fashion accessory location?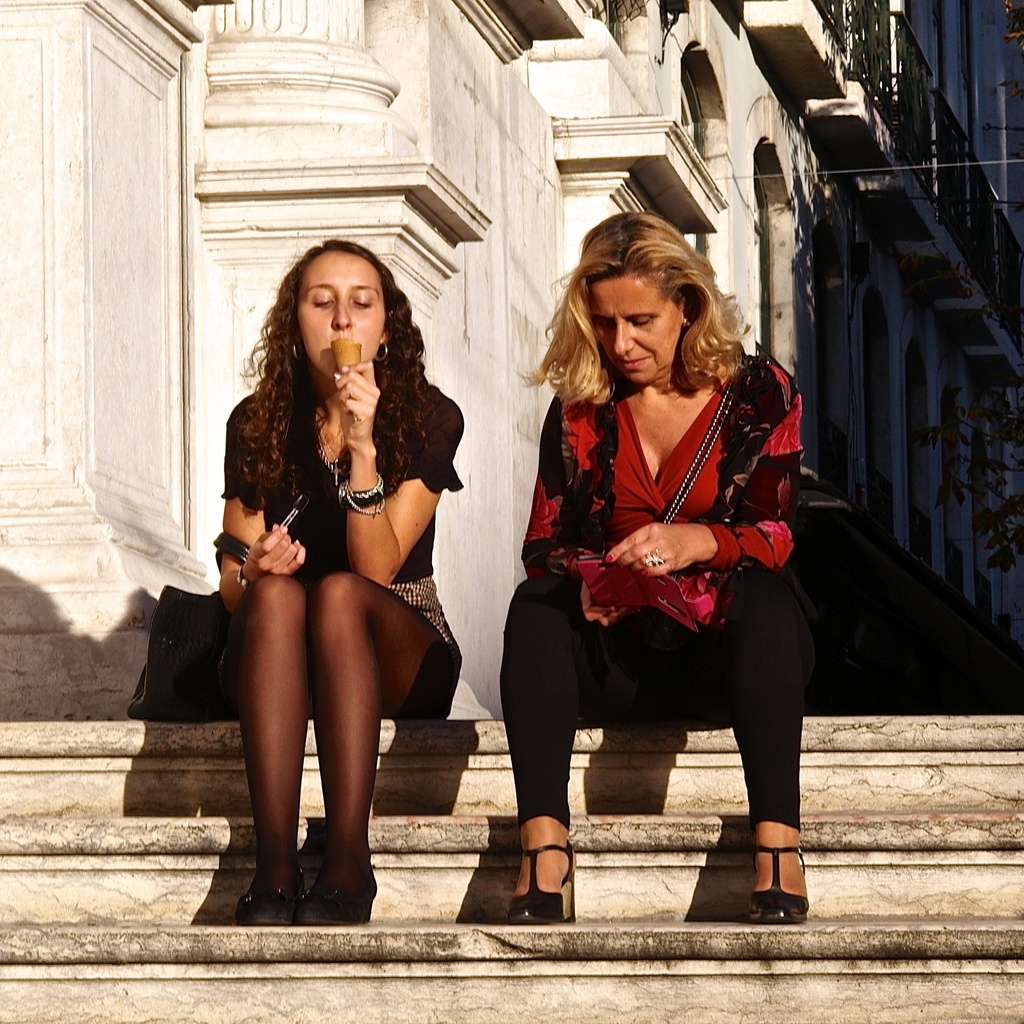
select_region(289, 876, 380, 927)
